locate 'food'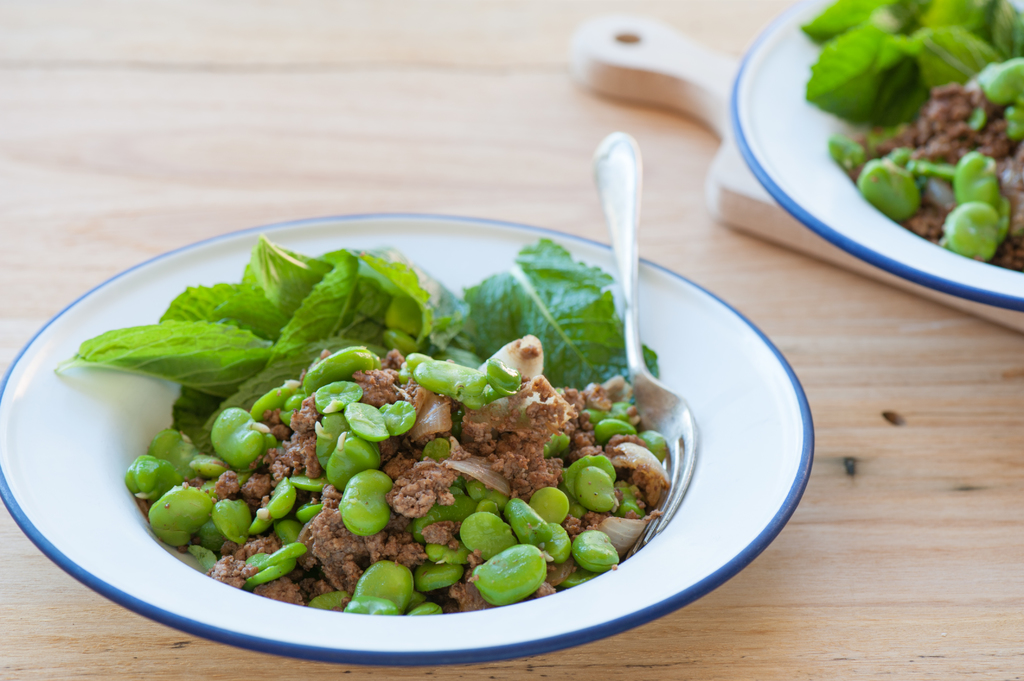
<region>51, 228, 675, 618</region>
